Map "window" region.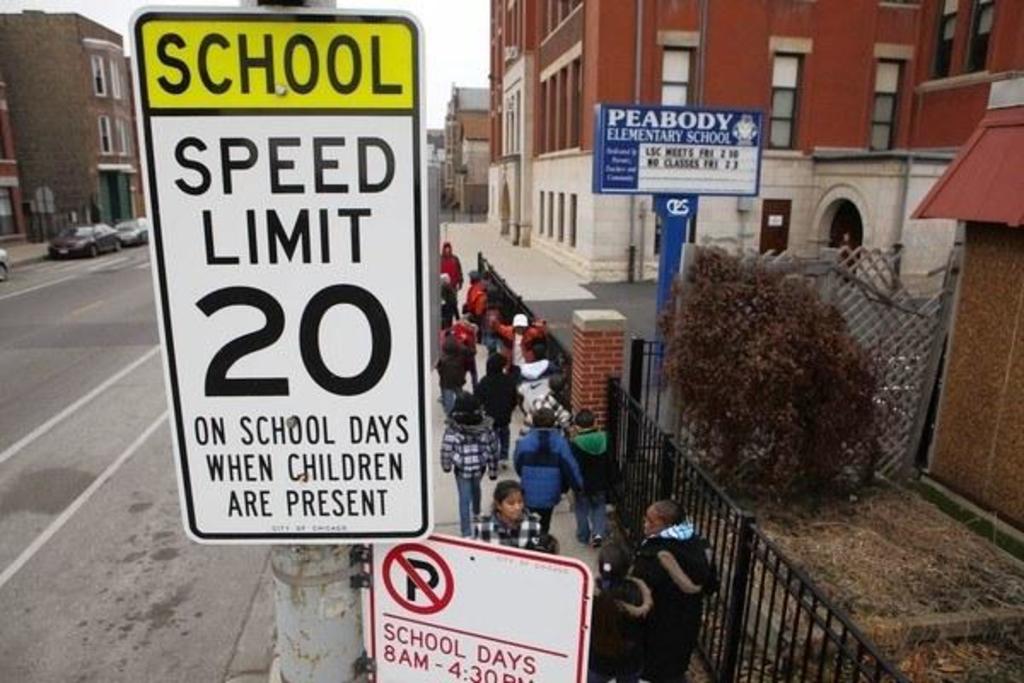
Mapped to bbox=[877, 61, 903, 159].
